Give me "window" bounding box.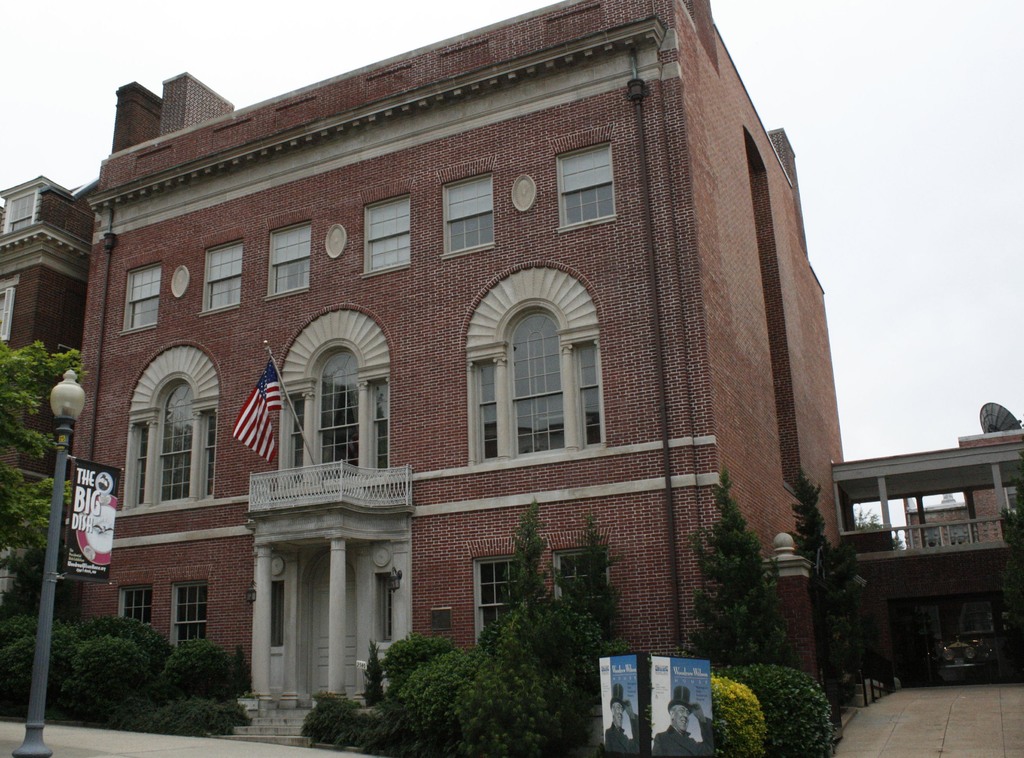
116:584:154:630.
